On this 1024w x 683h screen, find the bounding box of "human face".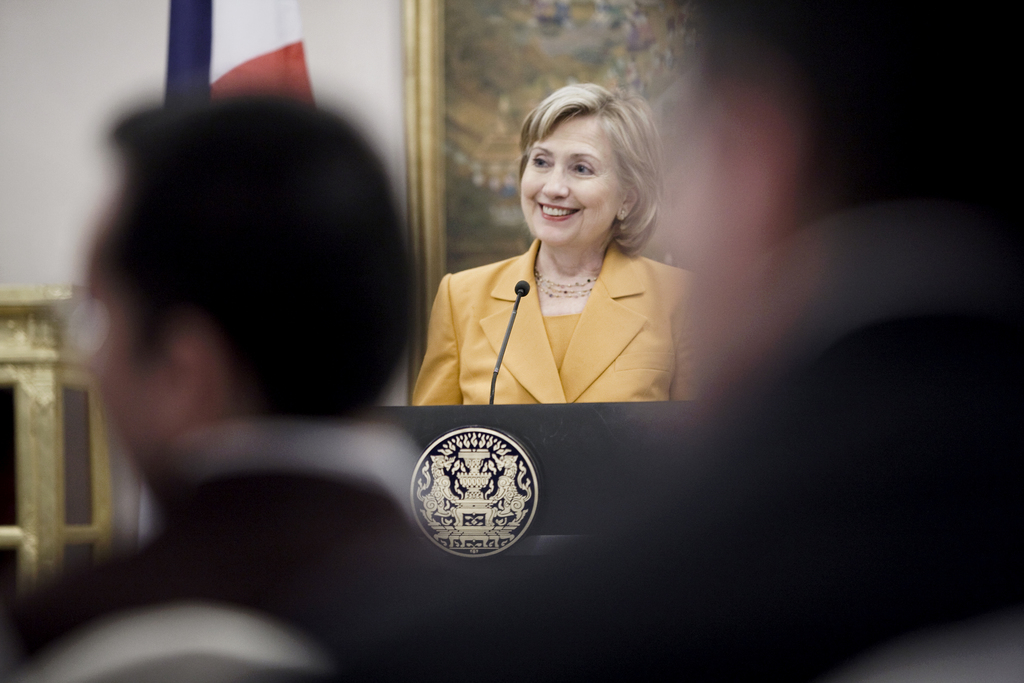
Bounding box: [83, 202, 166, 482].
